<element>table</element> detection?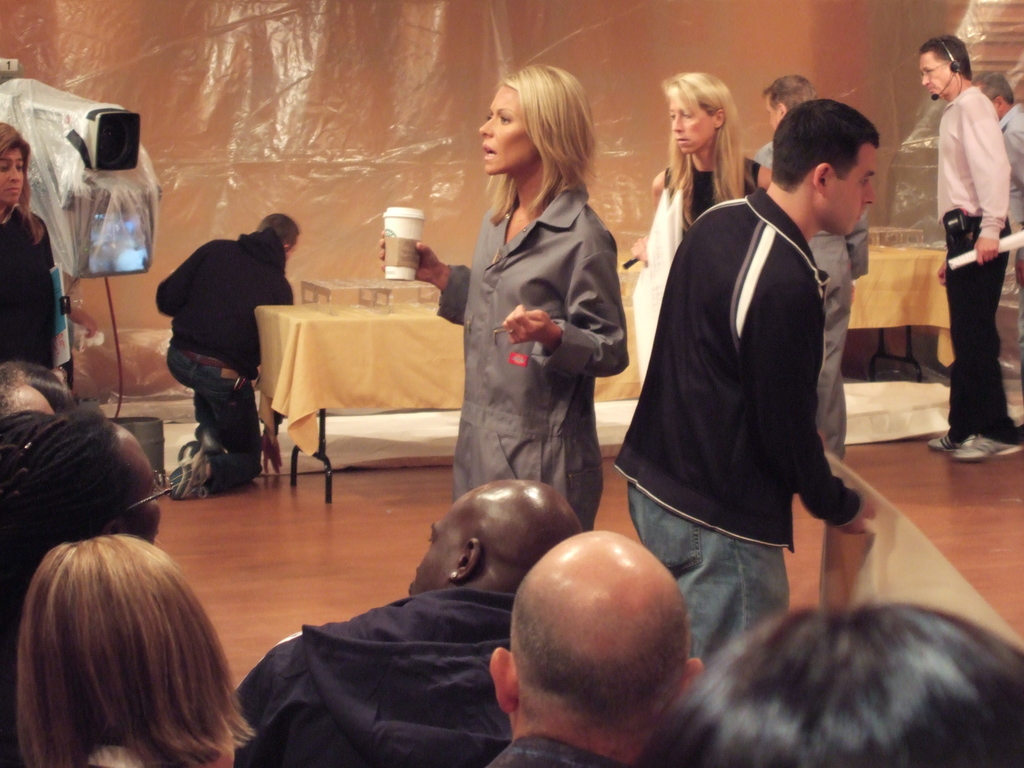
BBox(849, 242, 953, 380)
